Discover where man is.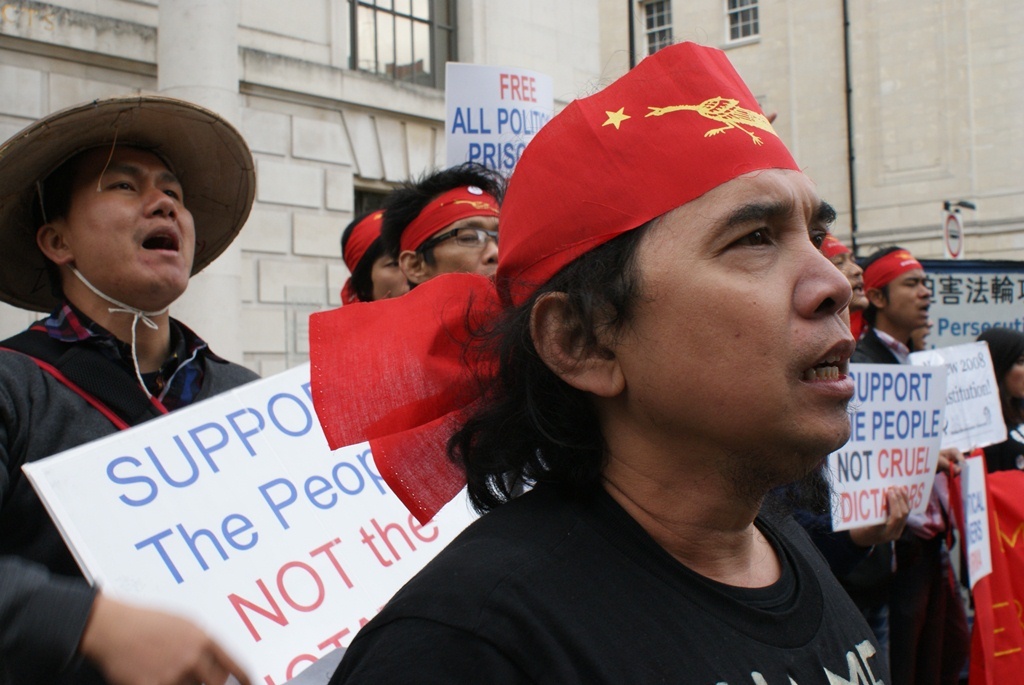
Discovered at region(852, 252, 940, 370).
